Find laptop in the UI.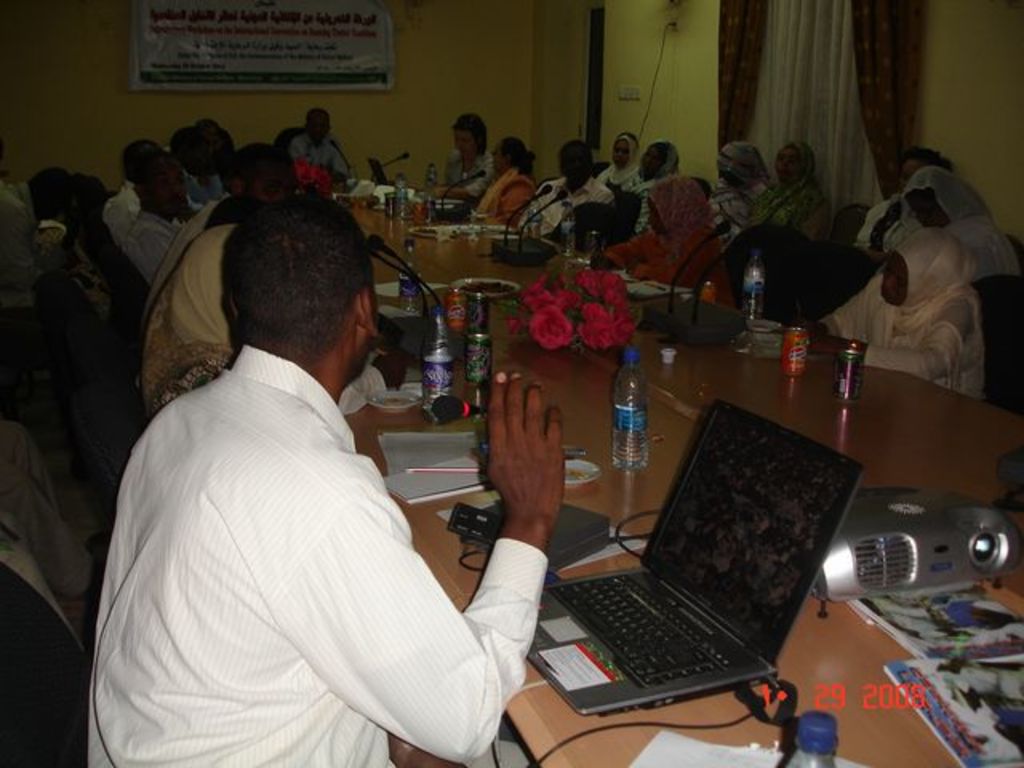
UI element at pyautogui.locateOnScreen(528, 395, 853, 726).
